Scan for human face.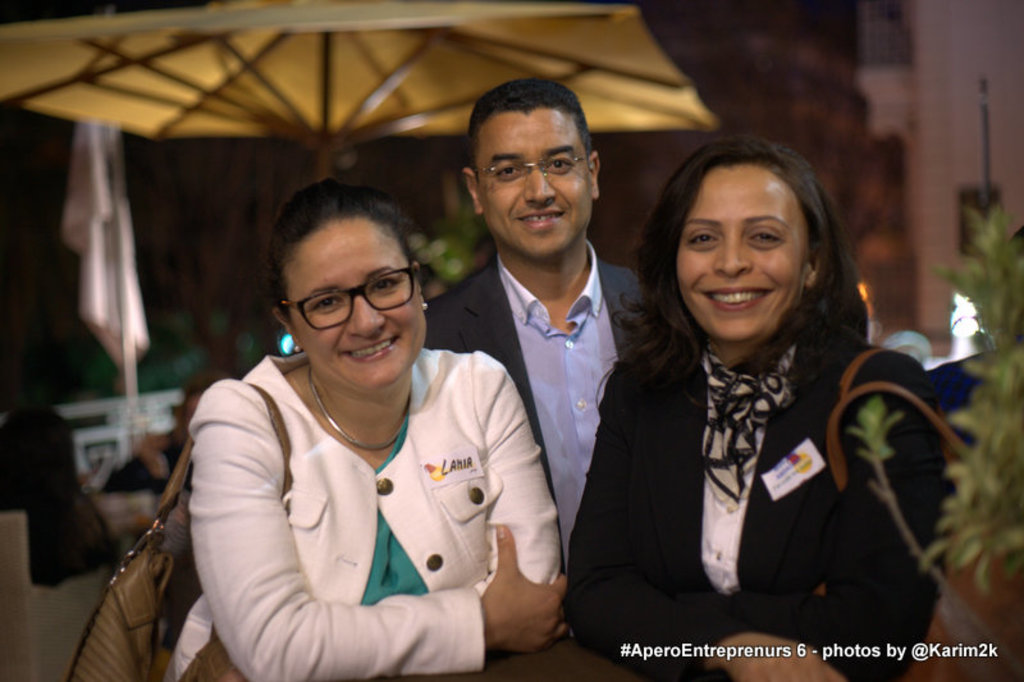
Scan result: 678,166,801,349.
